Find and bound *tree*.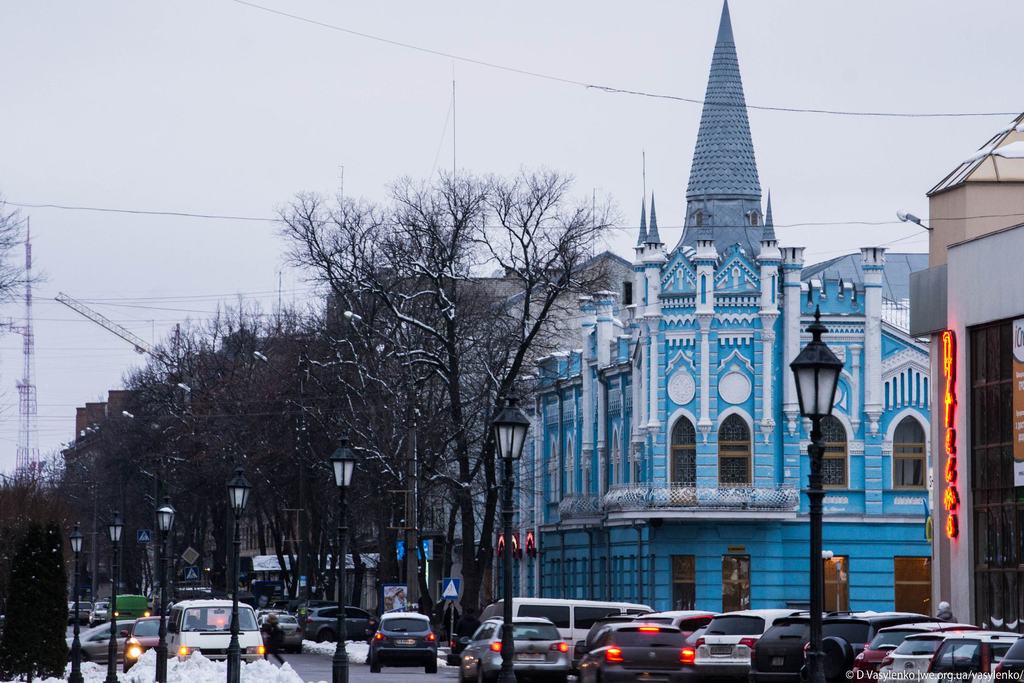
Bound: [266,160,627,664].
